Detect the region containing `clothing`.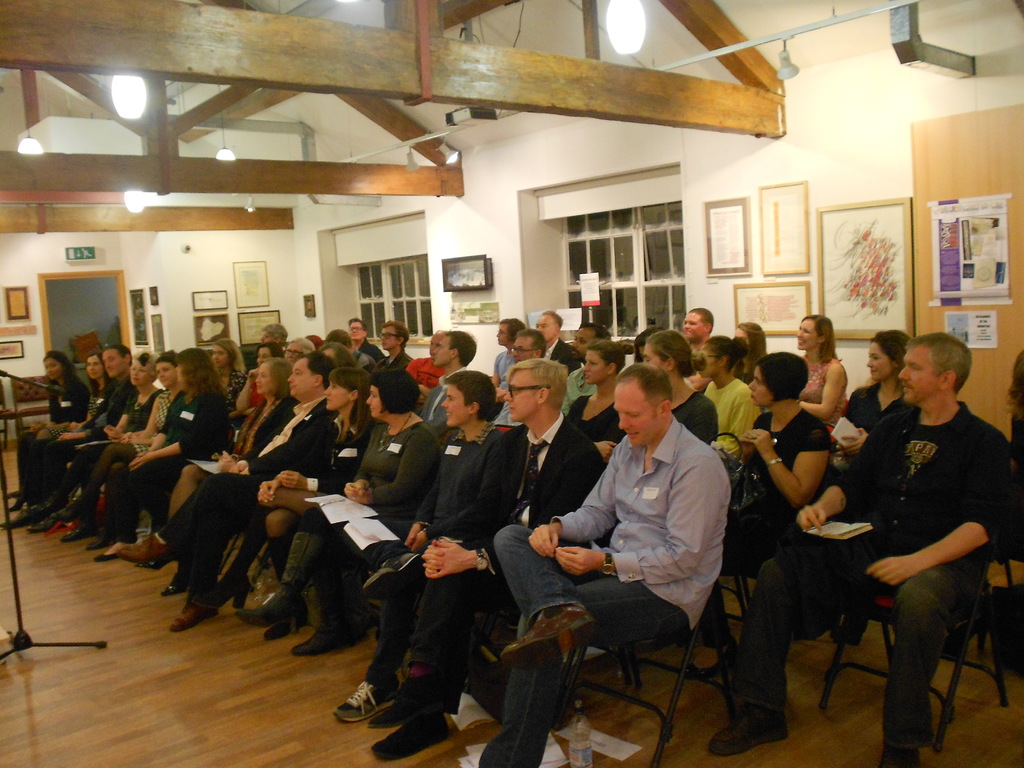
box=[669, 386, 723, 458].
